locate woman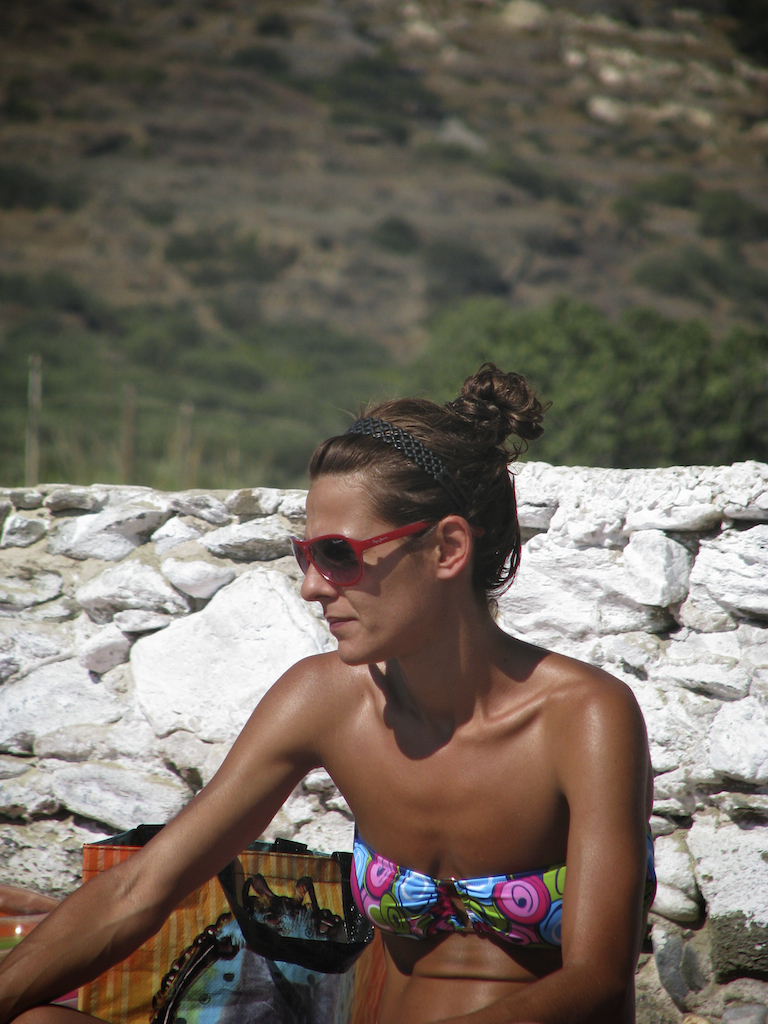
crop(100, 358, 671, 1023)
